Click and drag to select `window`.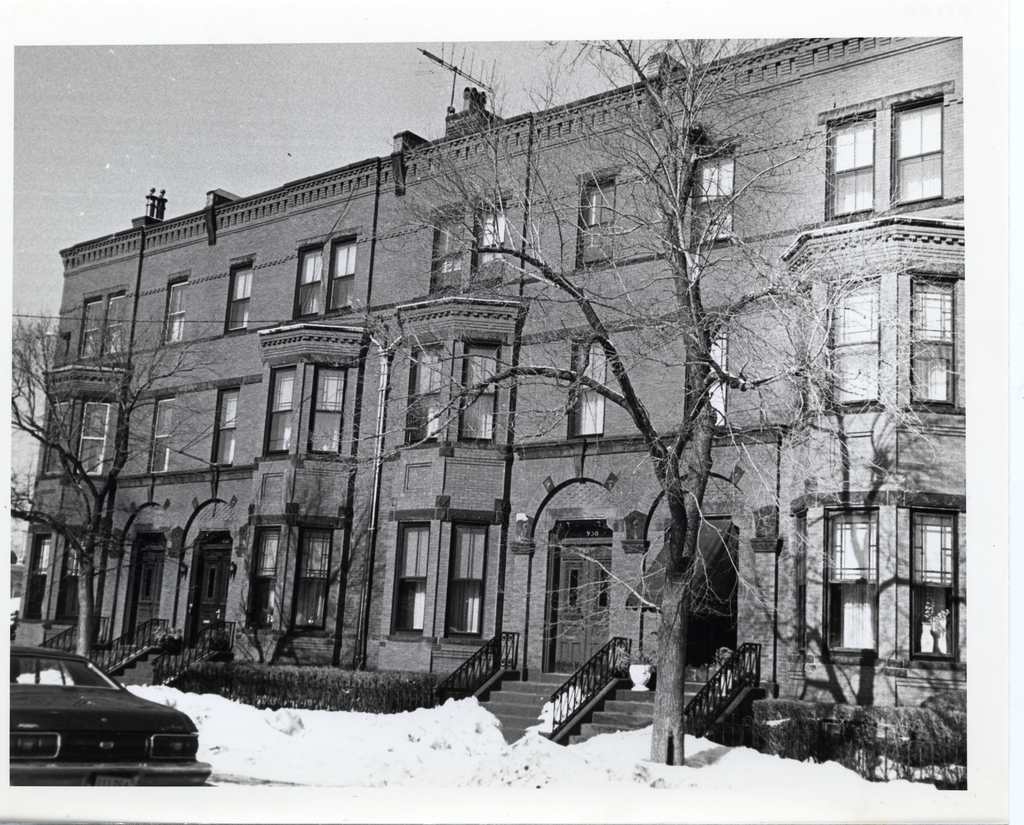
Selection: crop(221, 253, 257, 340).
